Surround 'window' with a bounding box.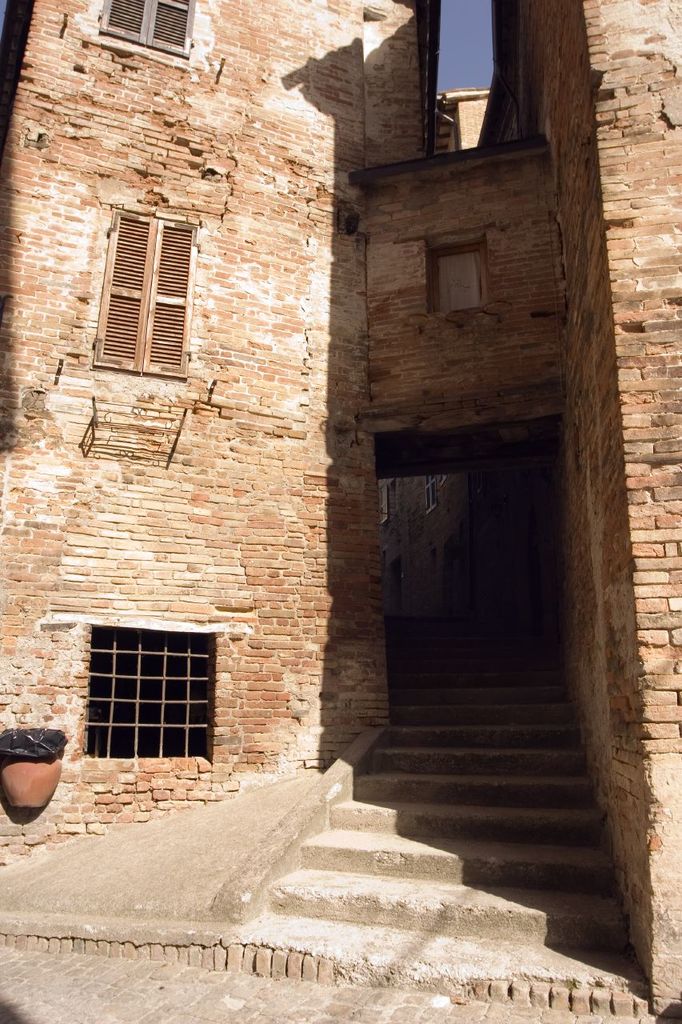
select_region(427, 244, 489, 306).
